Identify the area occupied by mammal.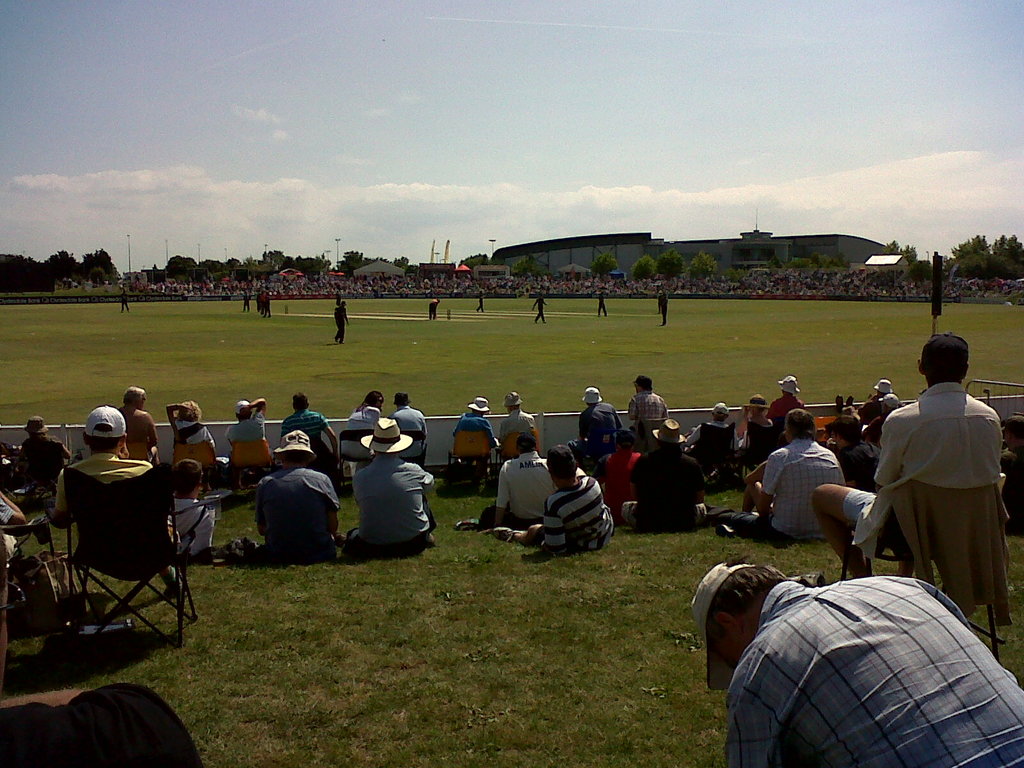
Area: {"left": 594, "top": 429, "right": 642, "bottom": 514}.
